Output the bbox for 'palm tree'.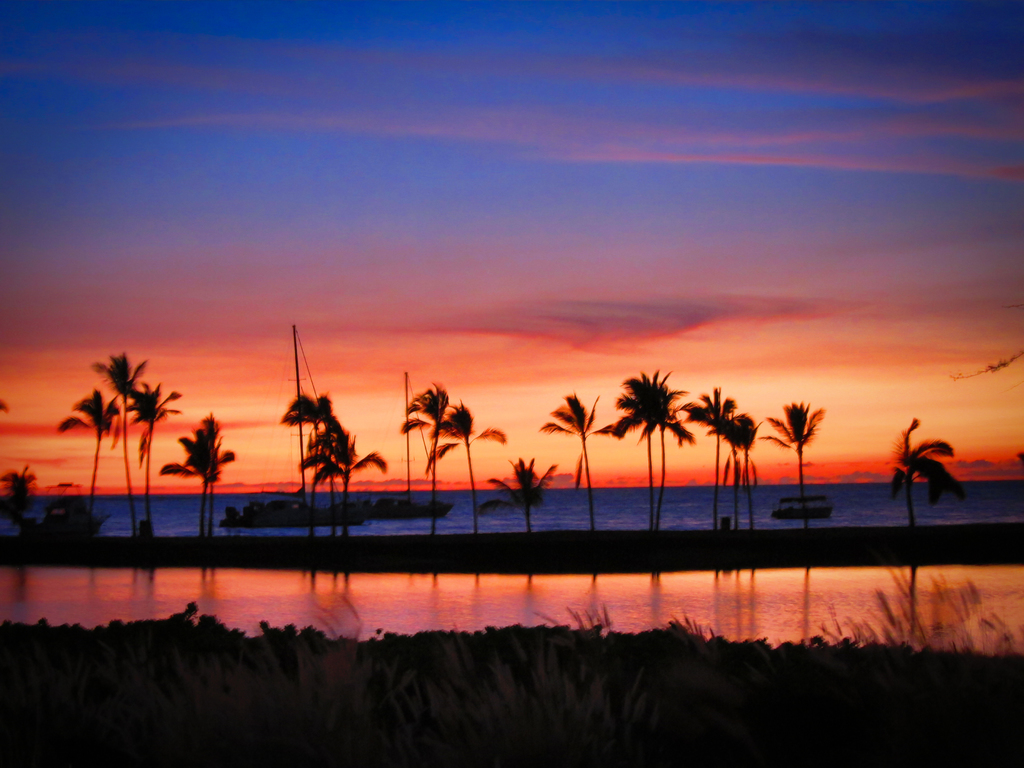
region(689, 387, 749, 544).
